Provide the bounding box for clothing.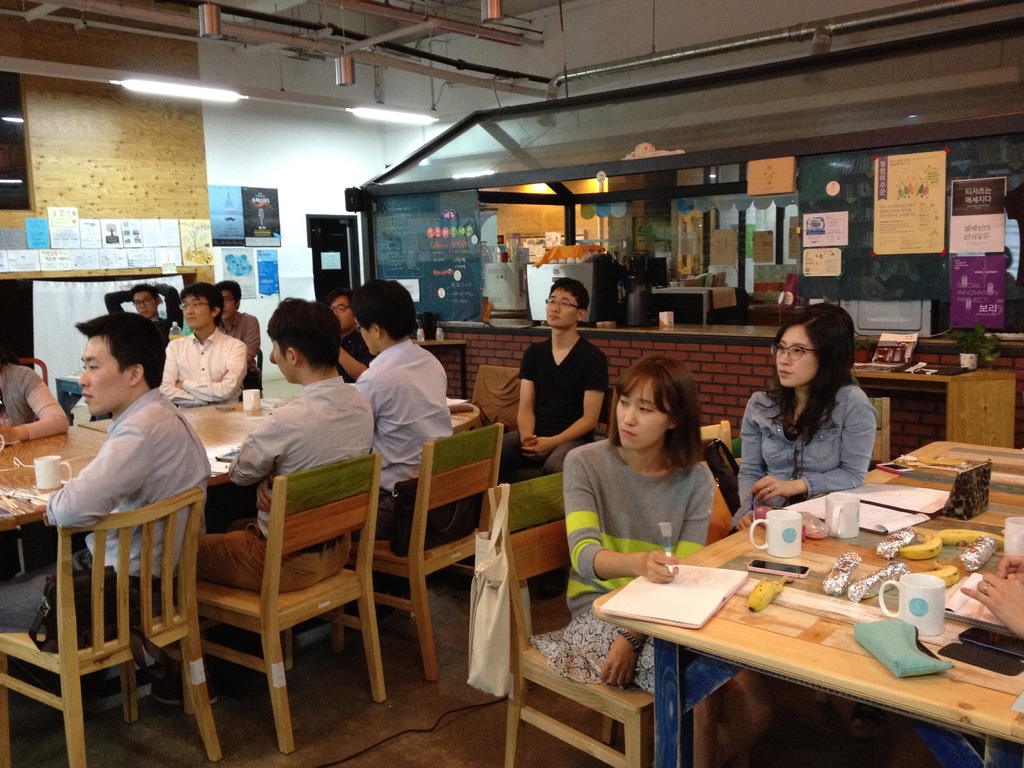
(x1=0, y1=388, x2=218, y2=628).
